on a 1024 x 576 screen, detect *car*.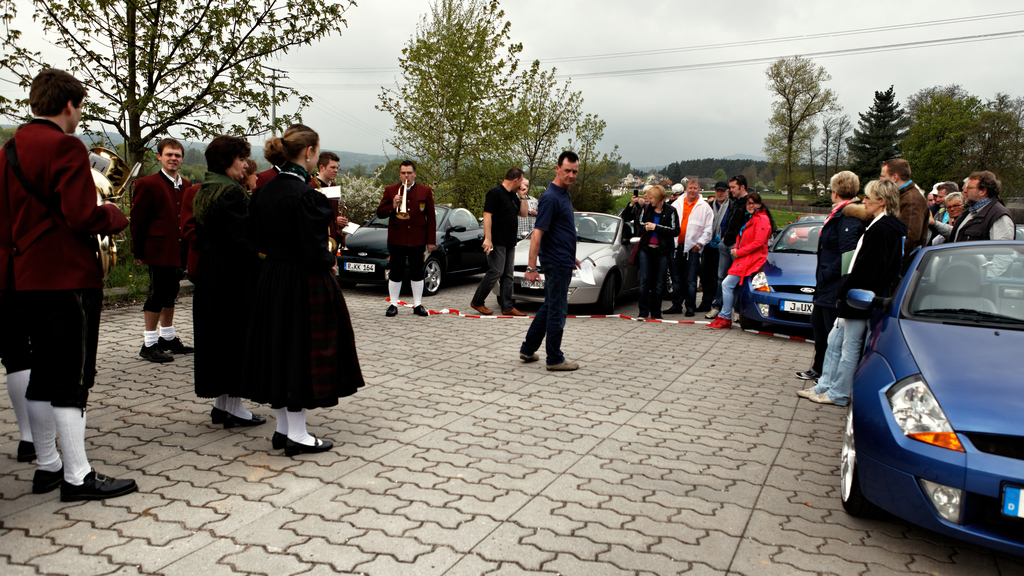
detection(485, 207, 646, 302).
